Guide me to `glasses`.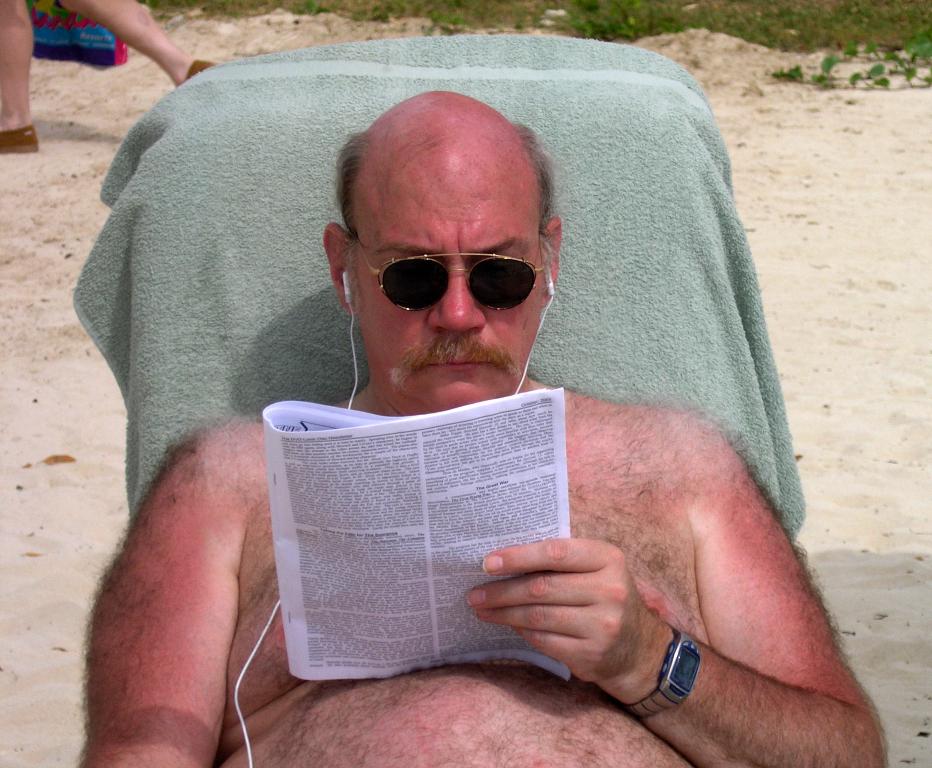
Guidance: region(355, 228, 567, 314).
